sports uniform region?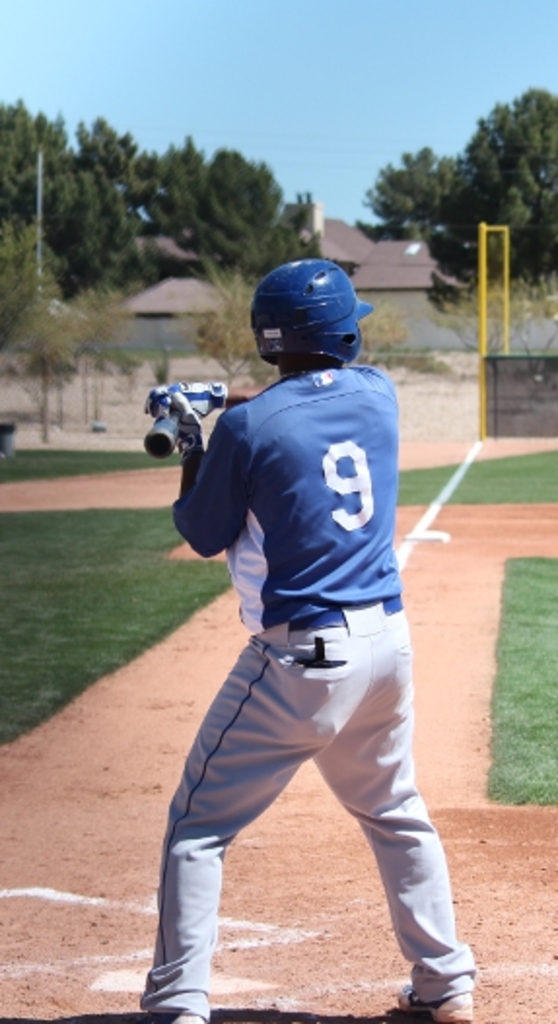
l=121, t=239, r=484, b=1023
